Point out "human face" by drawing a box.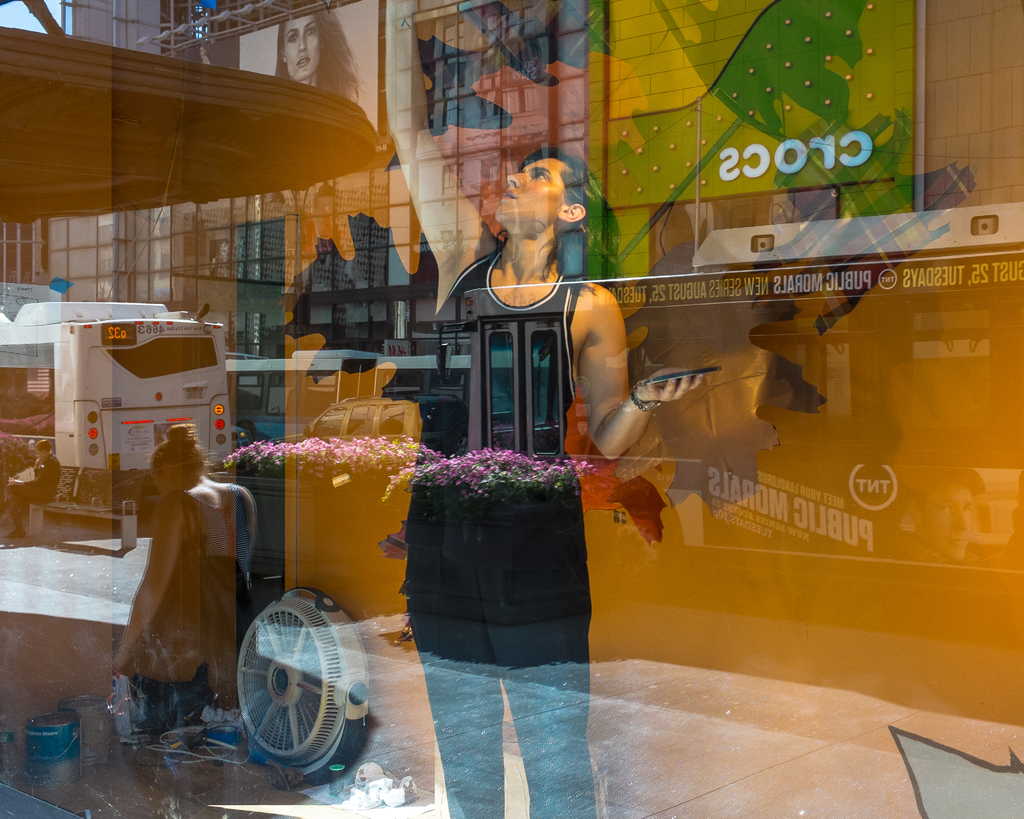
499,155,579,221.
